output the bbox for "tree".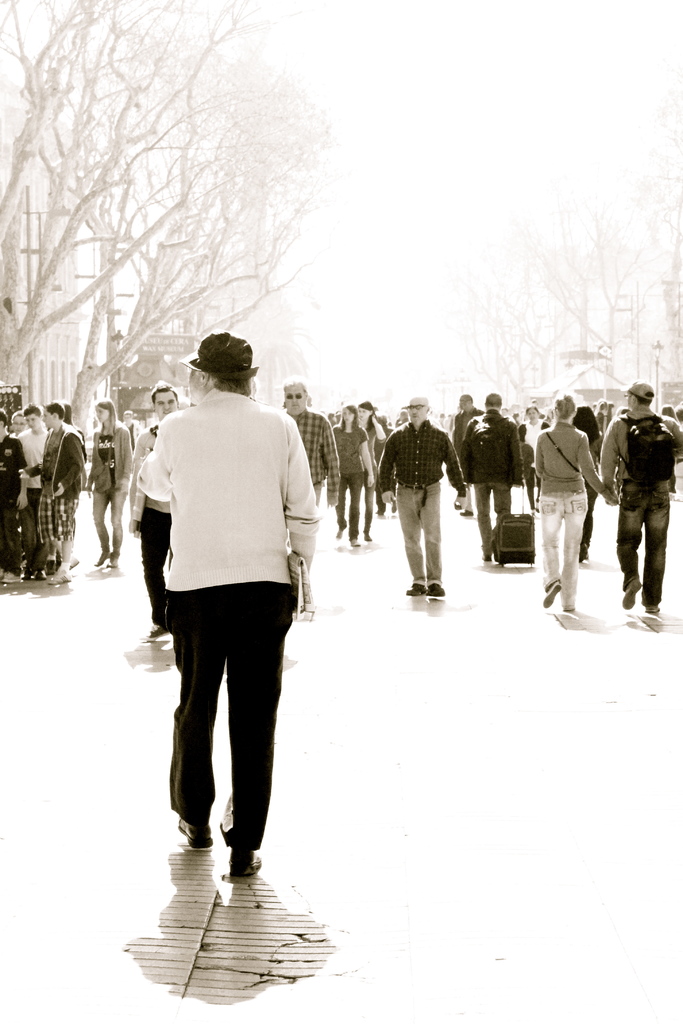
{"x1": 420, "y1": 33, "x2": 682, "y2": 463}.
